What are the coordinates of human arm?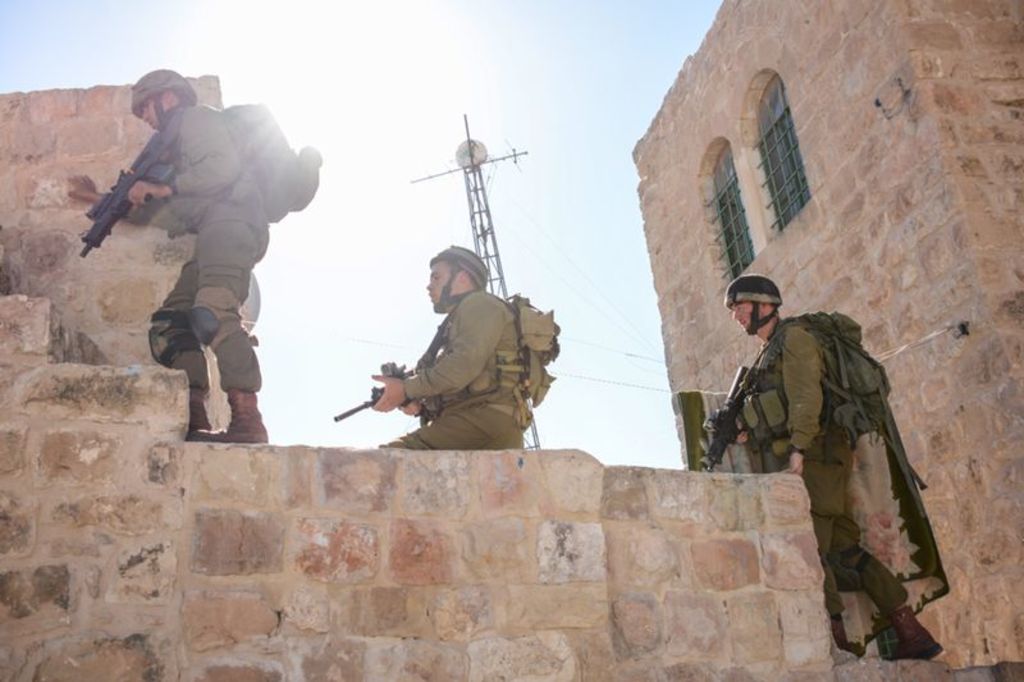
Rect(365, 289, 511, 403).
